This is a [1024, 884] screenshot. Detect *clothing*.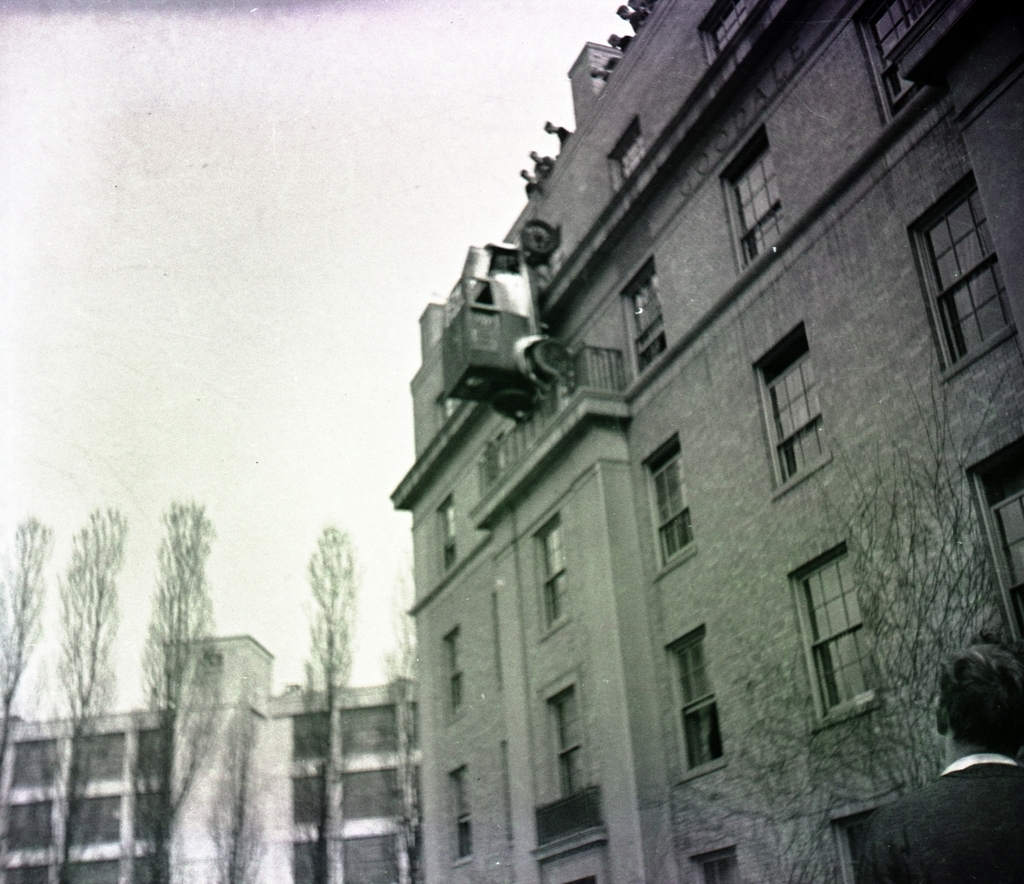
(left=557, top=122, right=575, bottom=150).
